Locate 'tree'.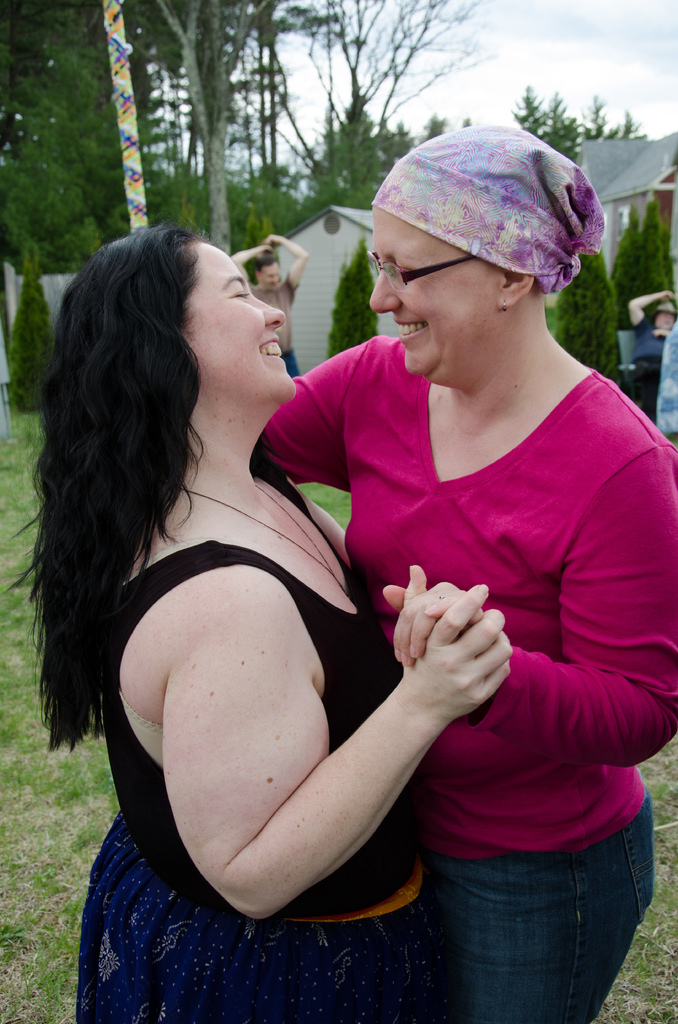
Bounding box: rect(510, 83, 653, 168).
